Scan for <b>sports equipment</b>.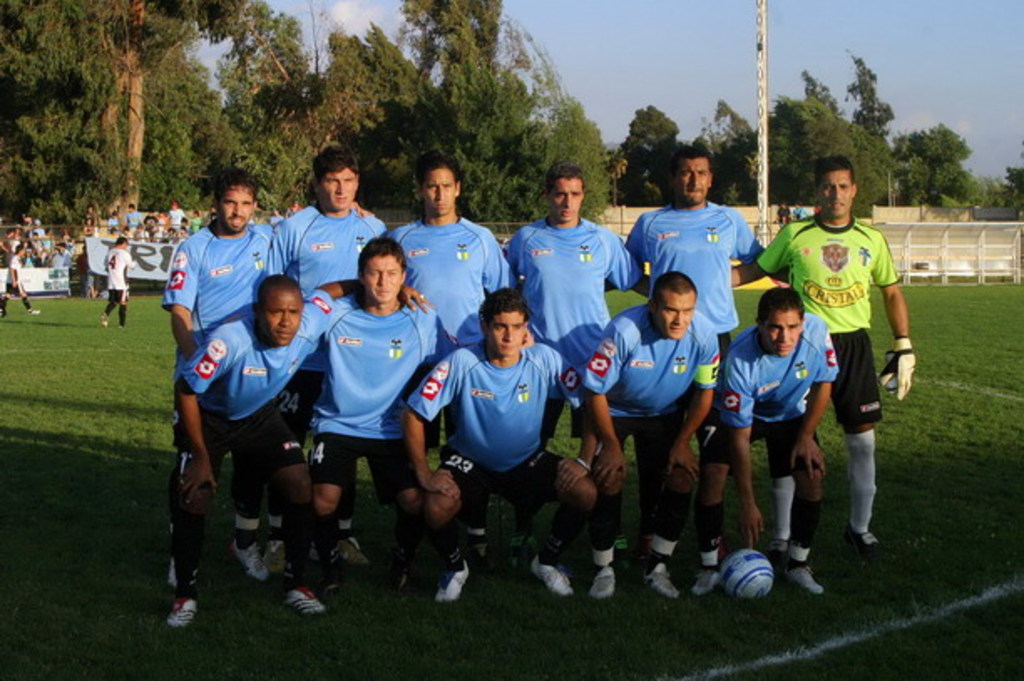
Scan result: crop(433, 556, 468, 604).
